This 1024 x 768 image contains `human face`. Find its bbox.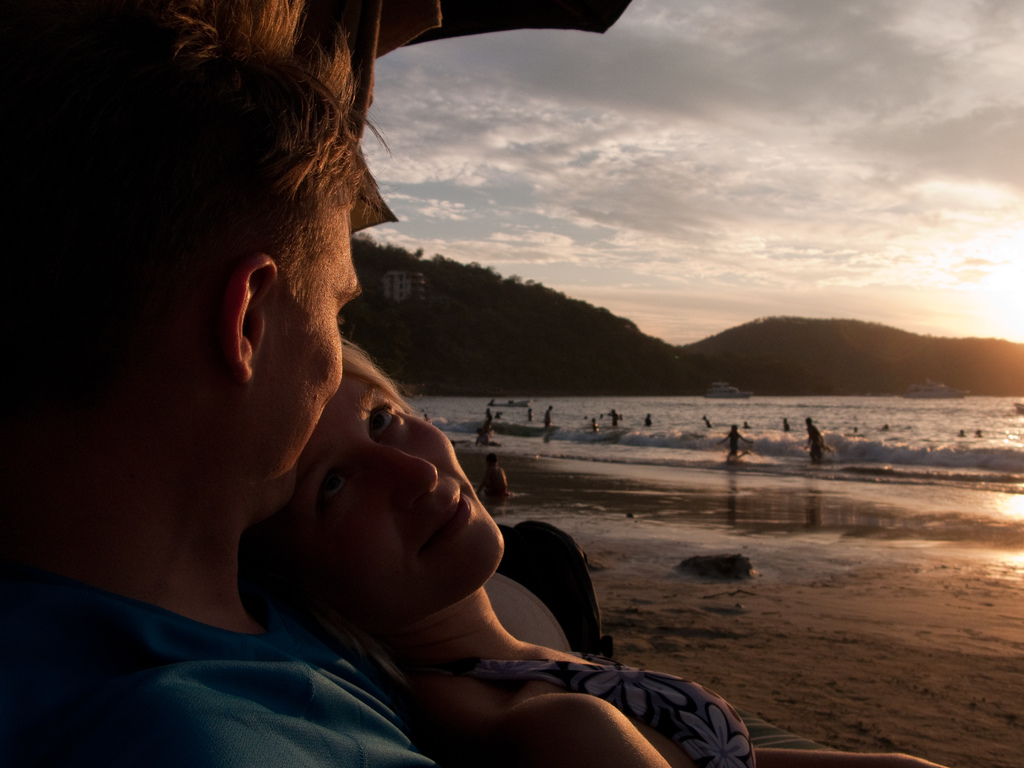
detection(304, 369, 505, 606).
